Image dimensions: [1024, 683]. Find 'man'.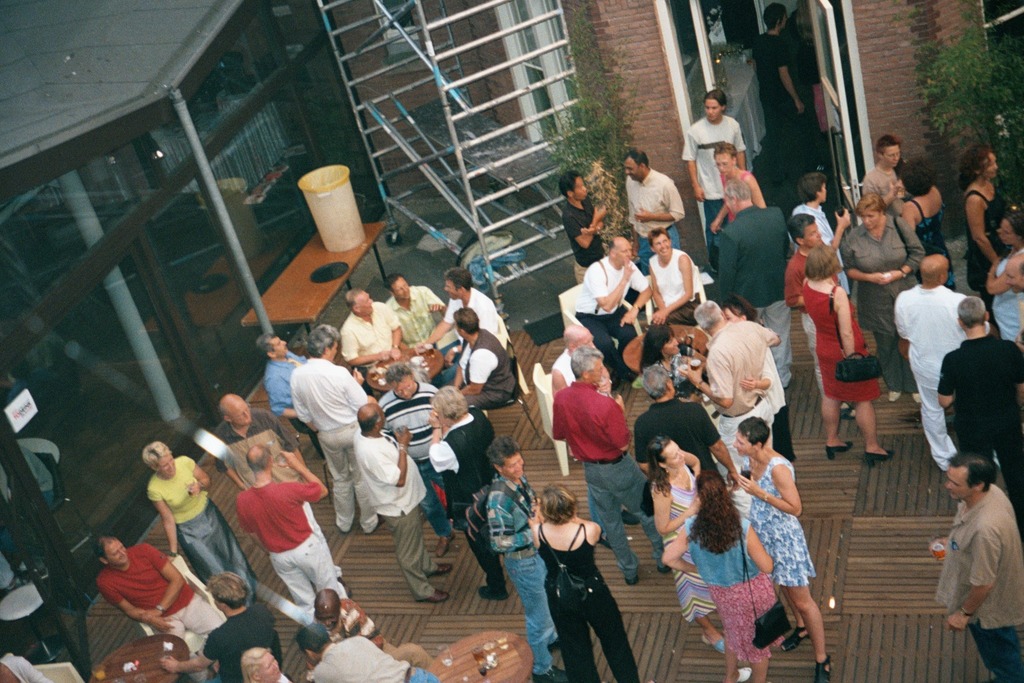
bbox=(385, 278, 445, 370).
